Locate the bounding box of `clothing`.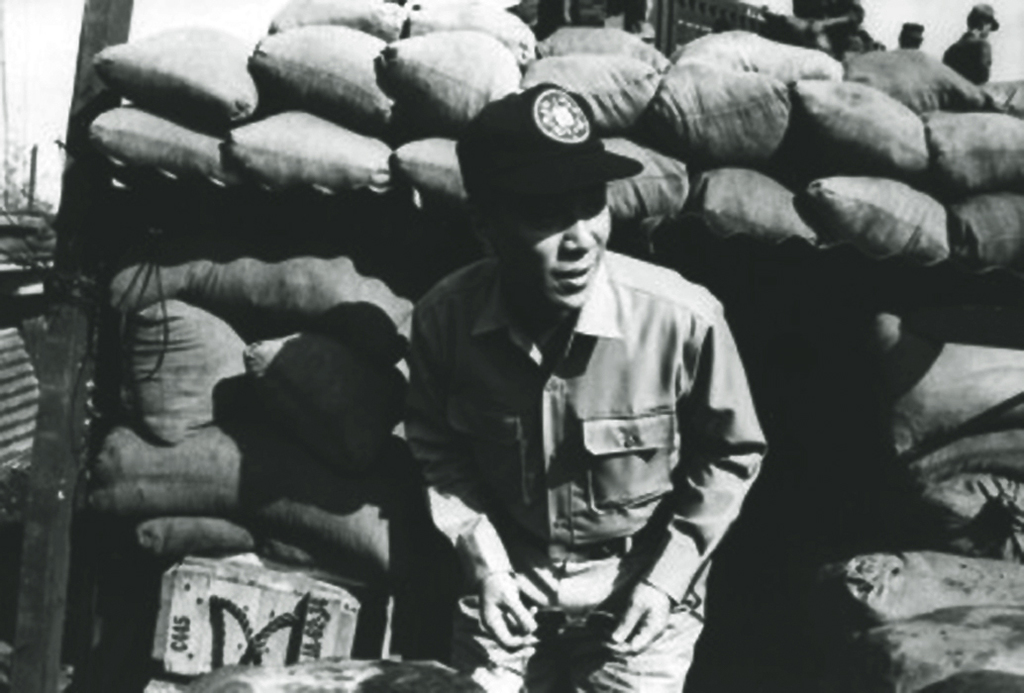
Bounding box: (415, 208, 797, 637).
